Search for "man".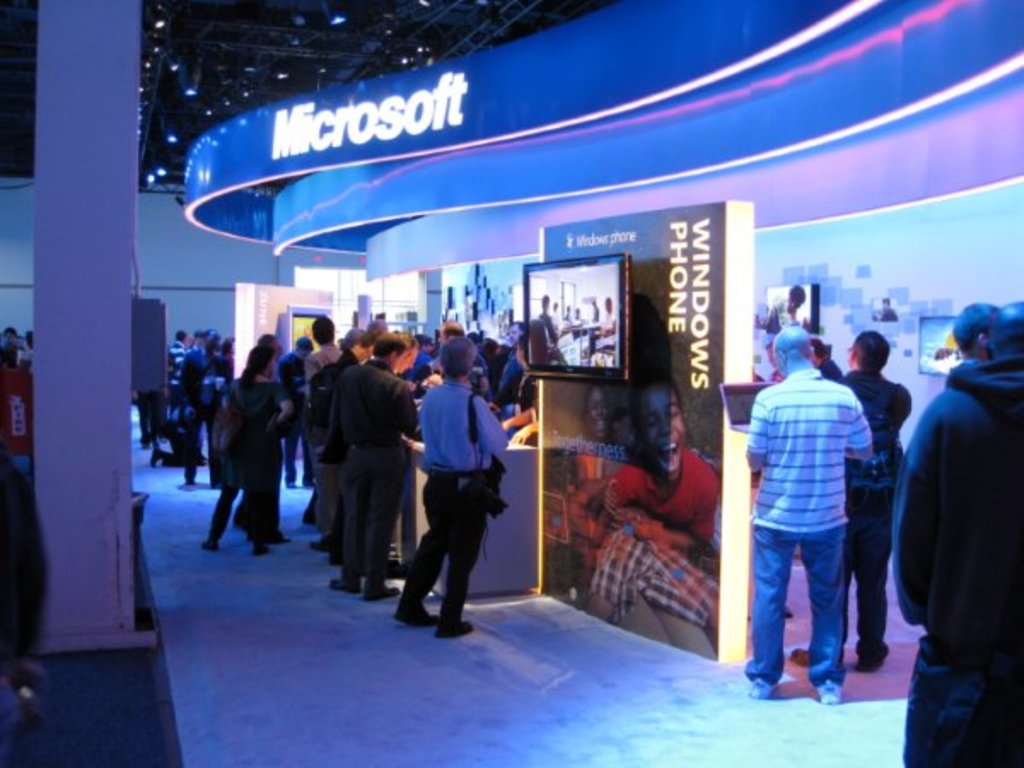
Found at x1=753 y1=326 x2=877 y2=705.
